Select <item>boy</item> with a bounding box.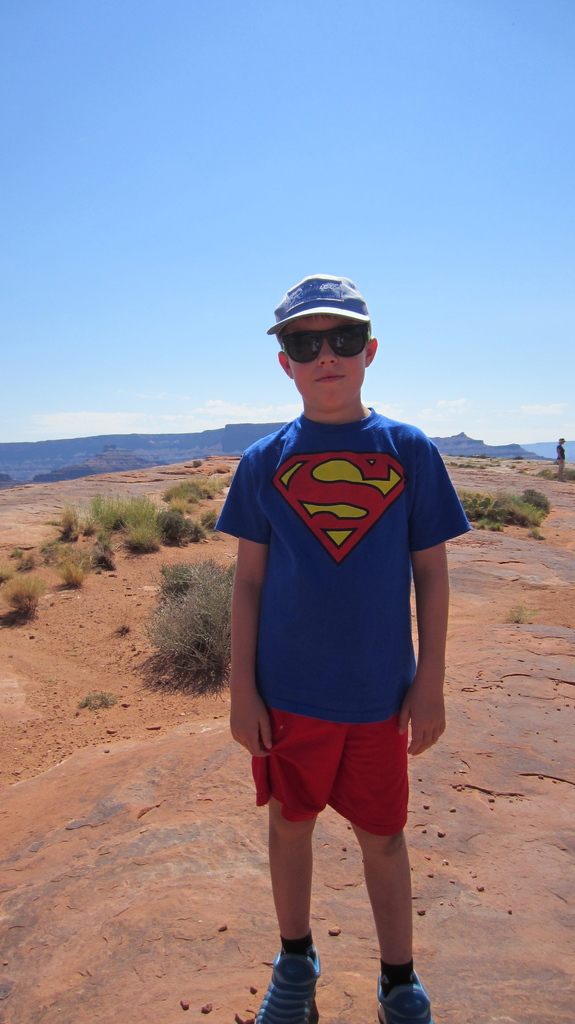
x1=208 y1=276 x2=469 y2=956.
